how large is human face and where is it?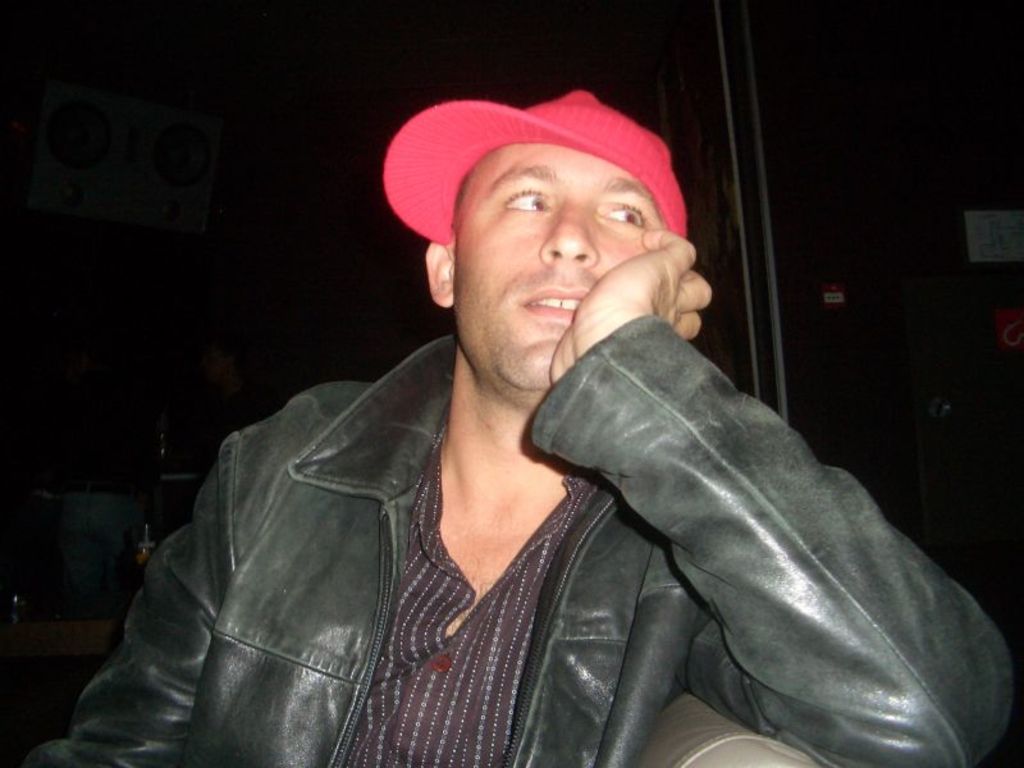
Bounding box: <box>452,142,664,398</box>.
